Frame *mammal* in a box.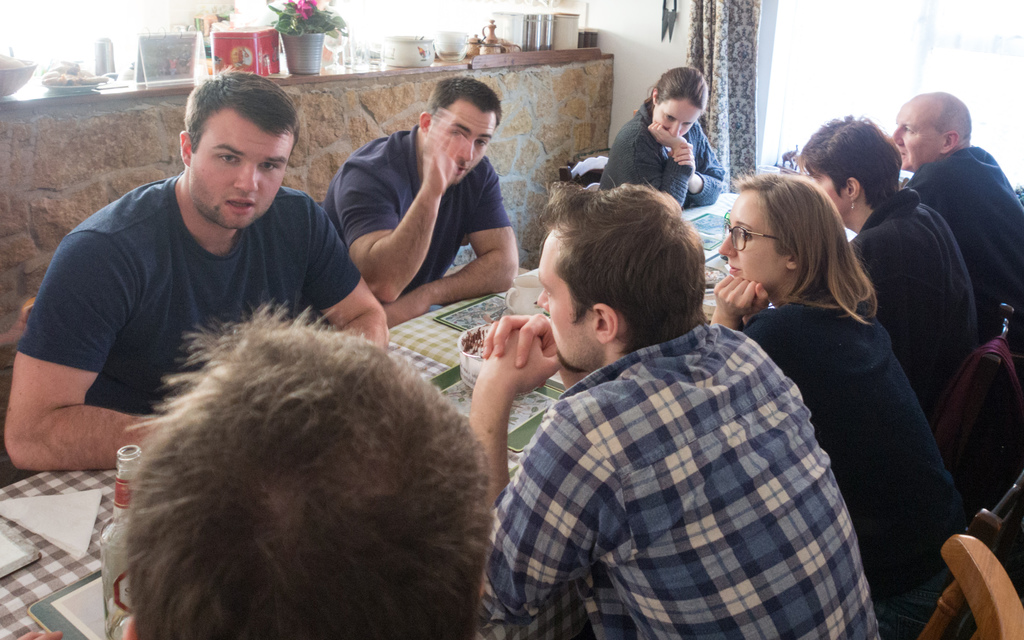
left=319, top=74, right=519, bottom=335.
